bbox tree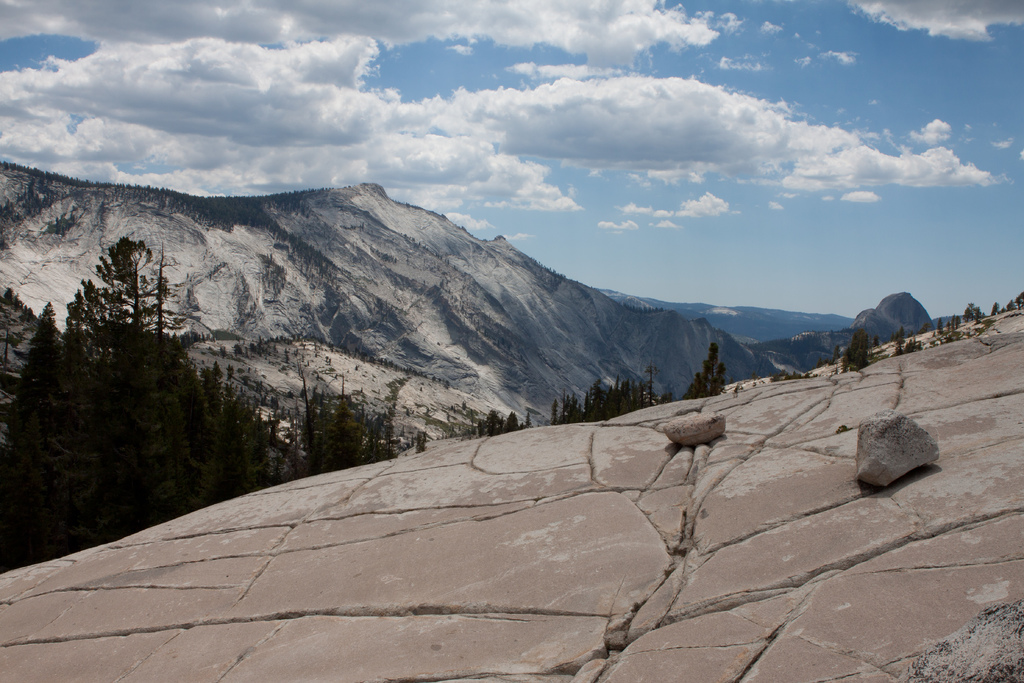
crop(203, 370, 274, 499)
